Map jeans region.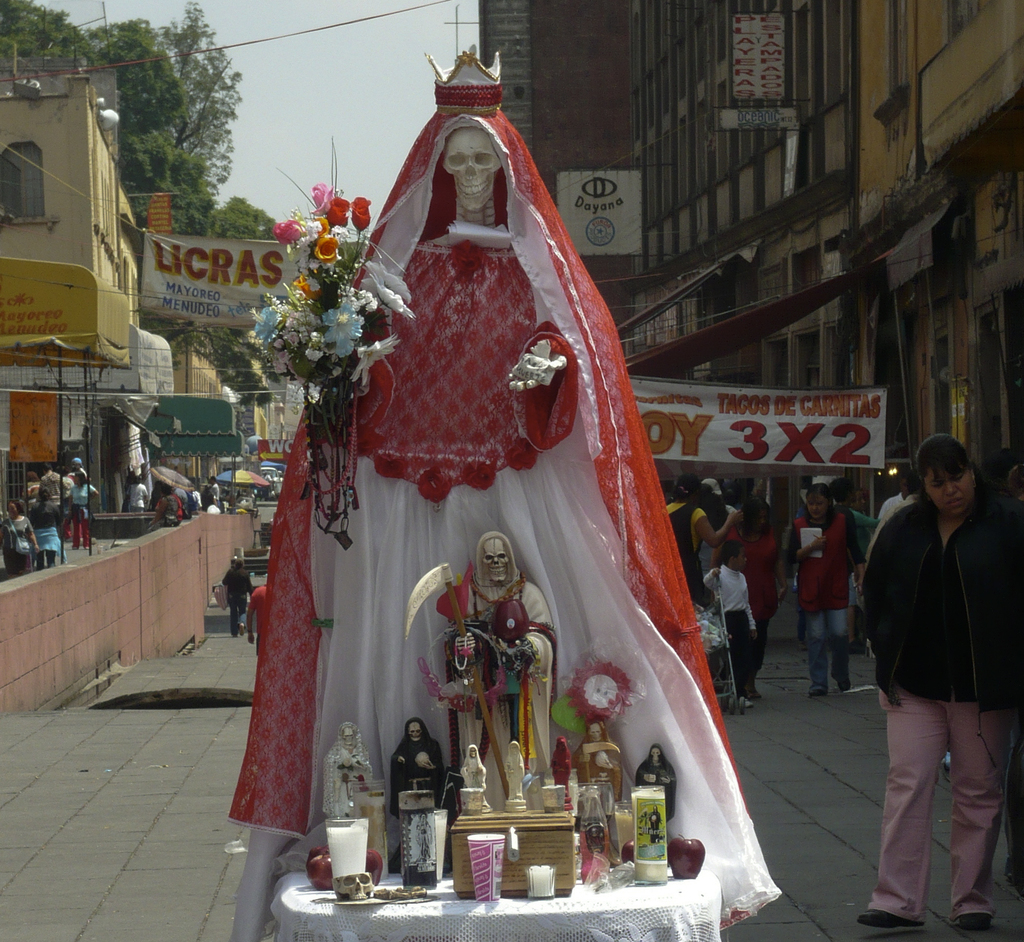
Mapped to rect(870, 681, 1000, 936).
